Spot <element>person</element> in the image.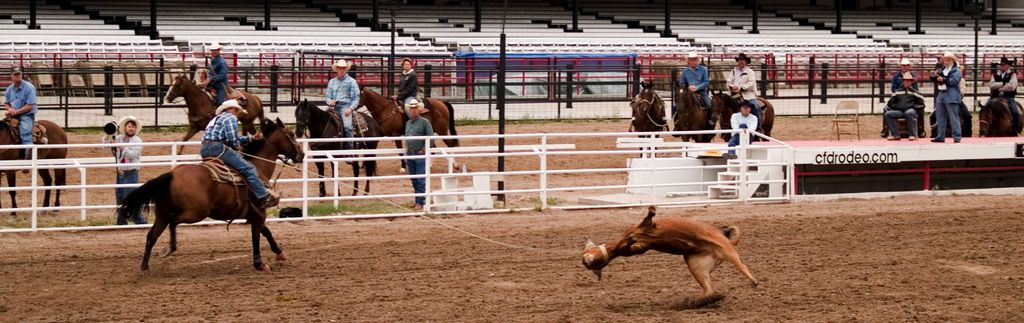
<element>person</element> found at [left=388, top=56, right=425, bottom=129].
